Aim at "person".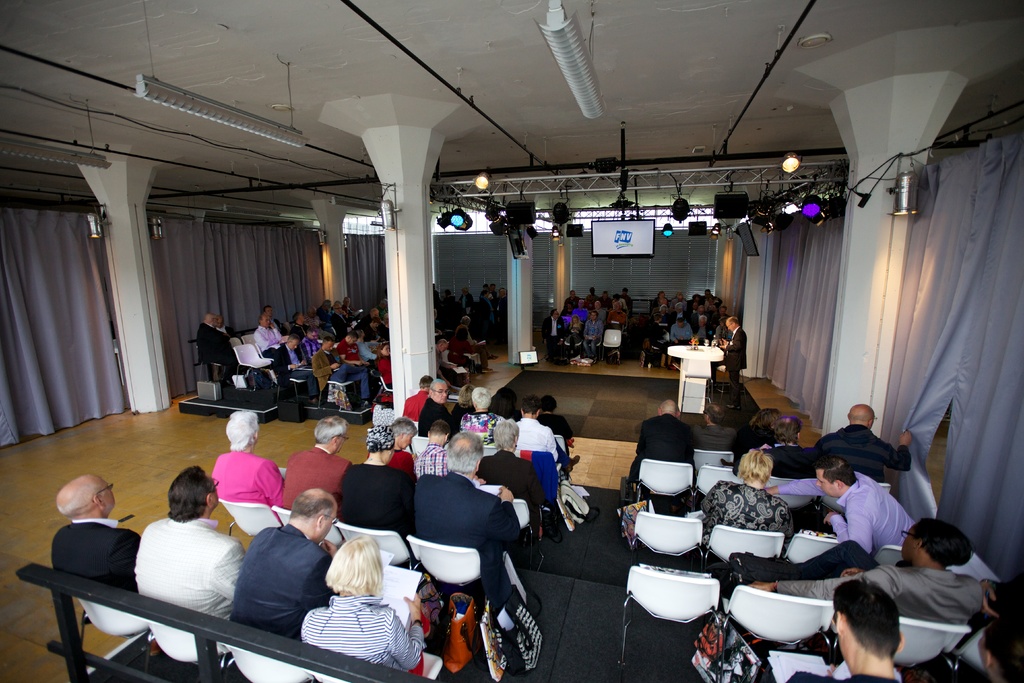
Aimed at pyautogui.locateOnScreen(276, 413, 355, 520).
